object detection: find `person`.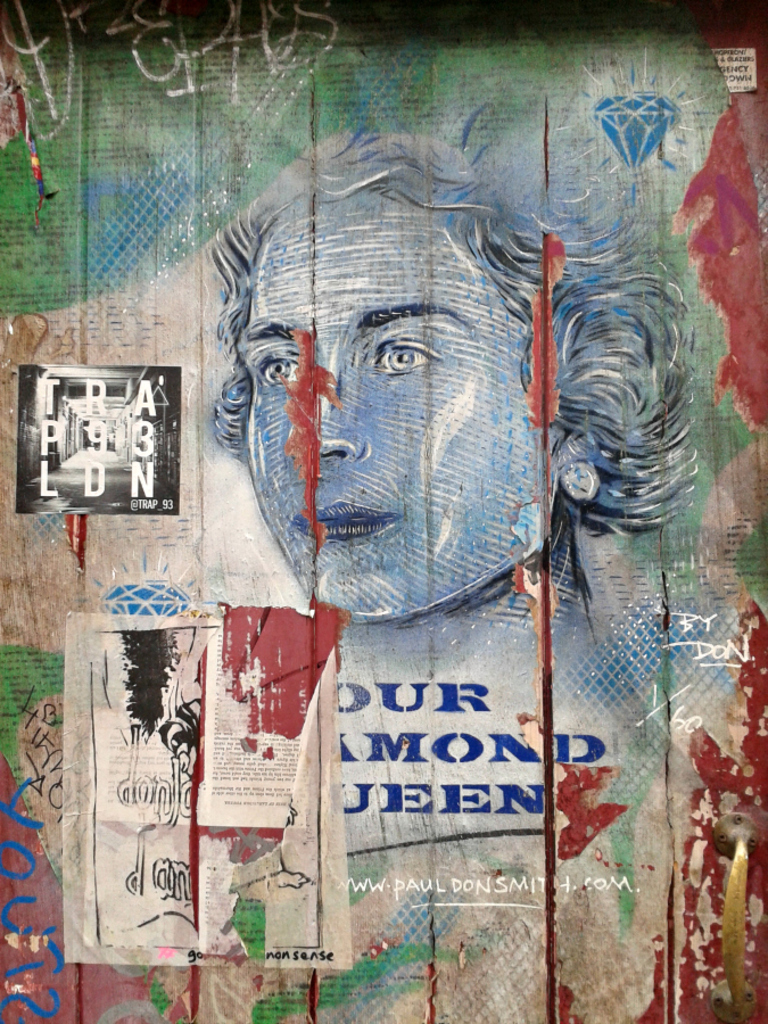
[x1=214, y1=130, x2=696, y2=643].
